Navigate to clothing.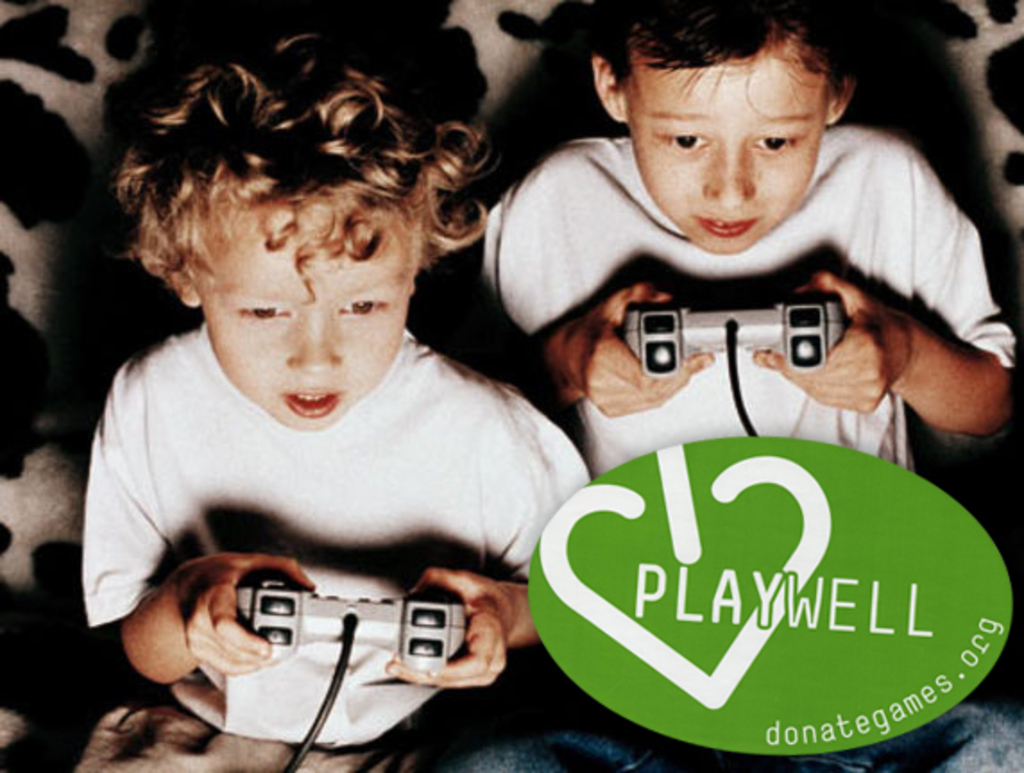
Navigation target: <box>469,120,1022,476</box>.
